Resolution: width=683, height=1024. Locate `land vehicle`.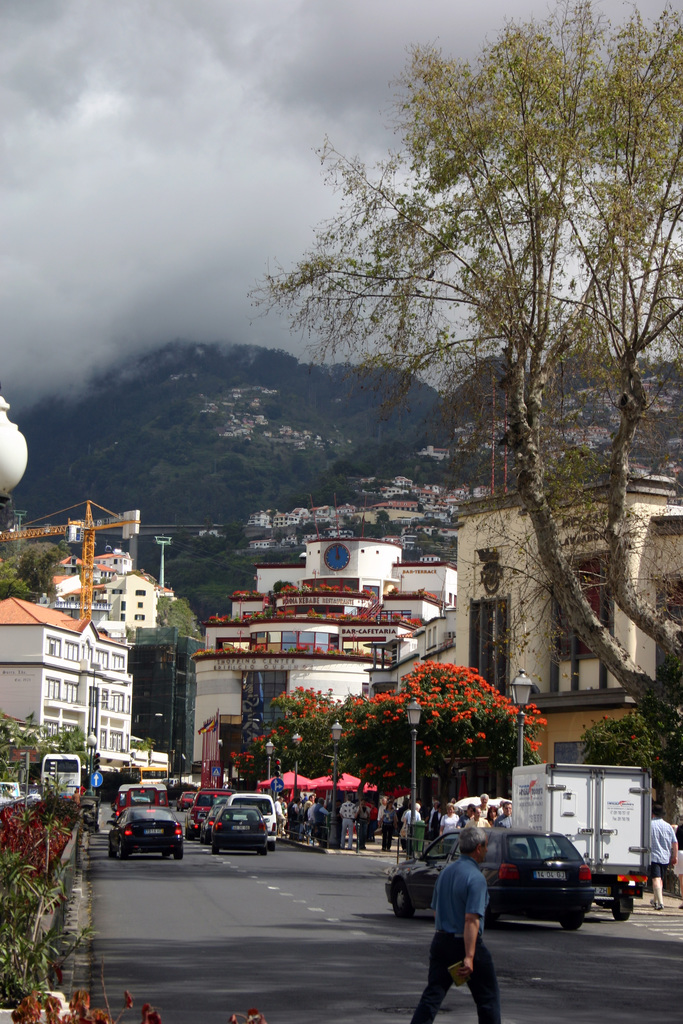
crop(0, 779, 21, 802).
